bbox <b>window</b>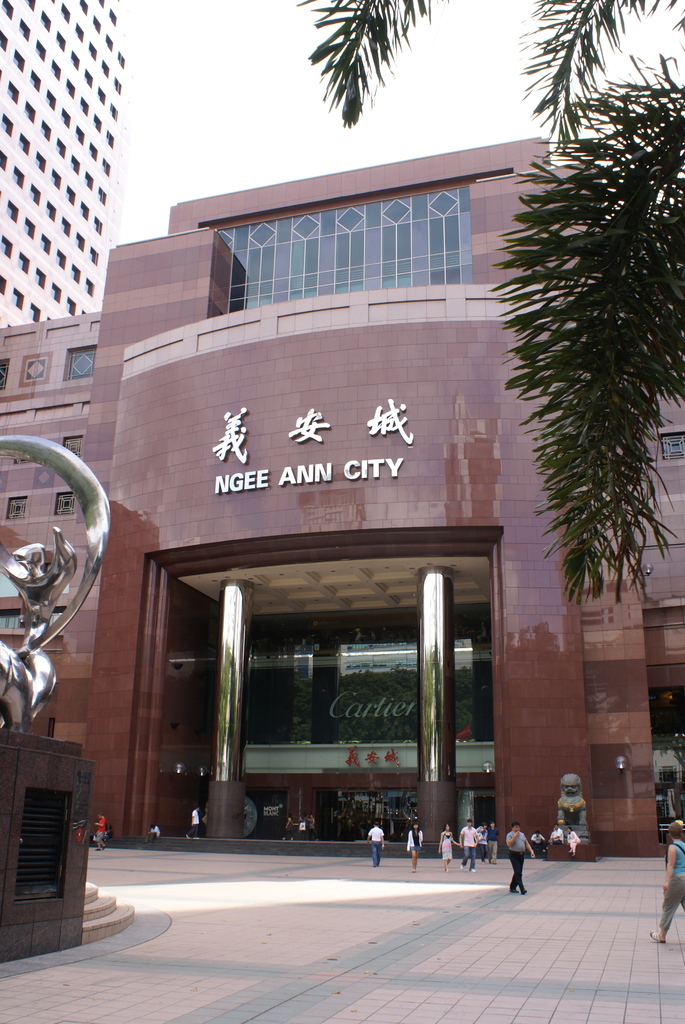
(70, 22, 88, 42)
